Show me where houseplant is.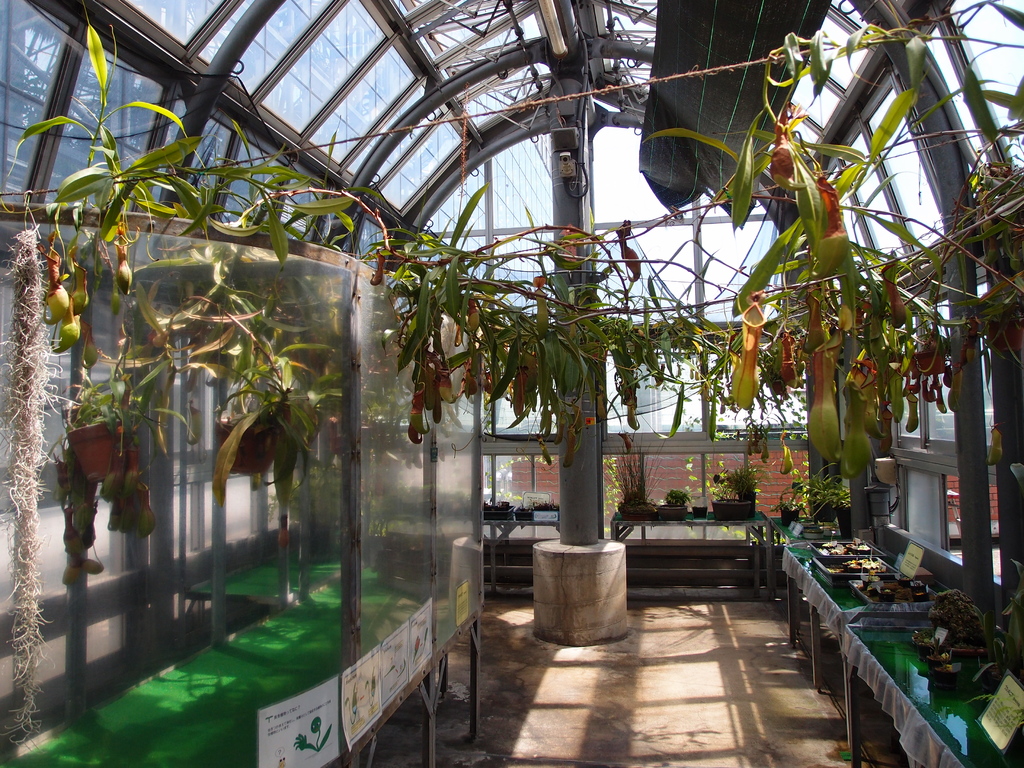
houseplant is at region(216, 344, 283, 476).
